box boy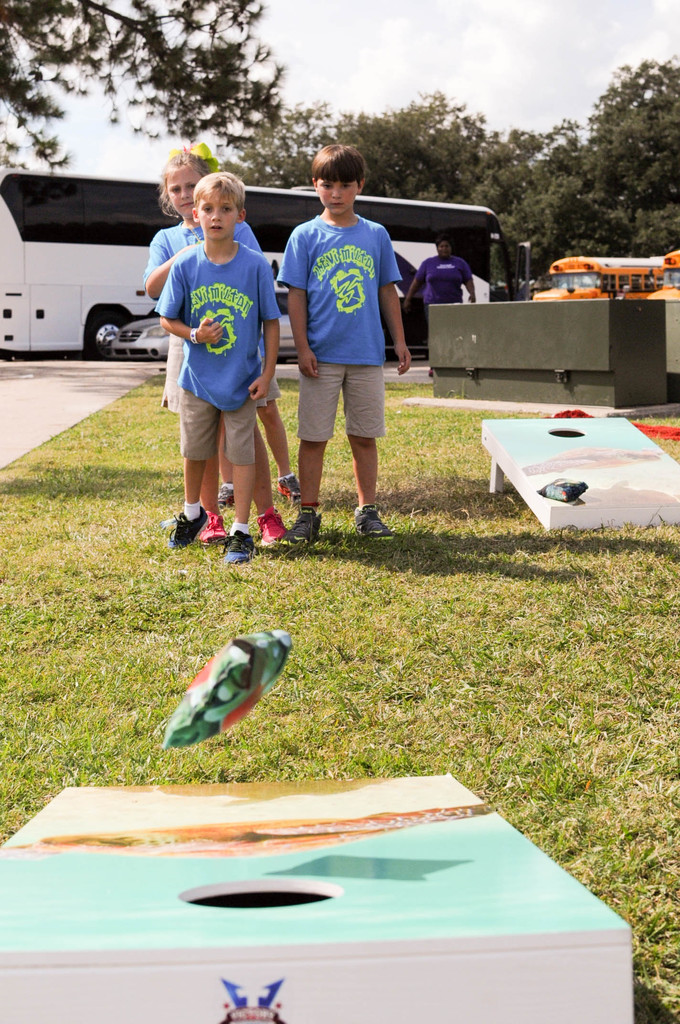
[x1=268, y1=149, x2=423, y2=550]
